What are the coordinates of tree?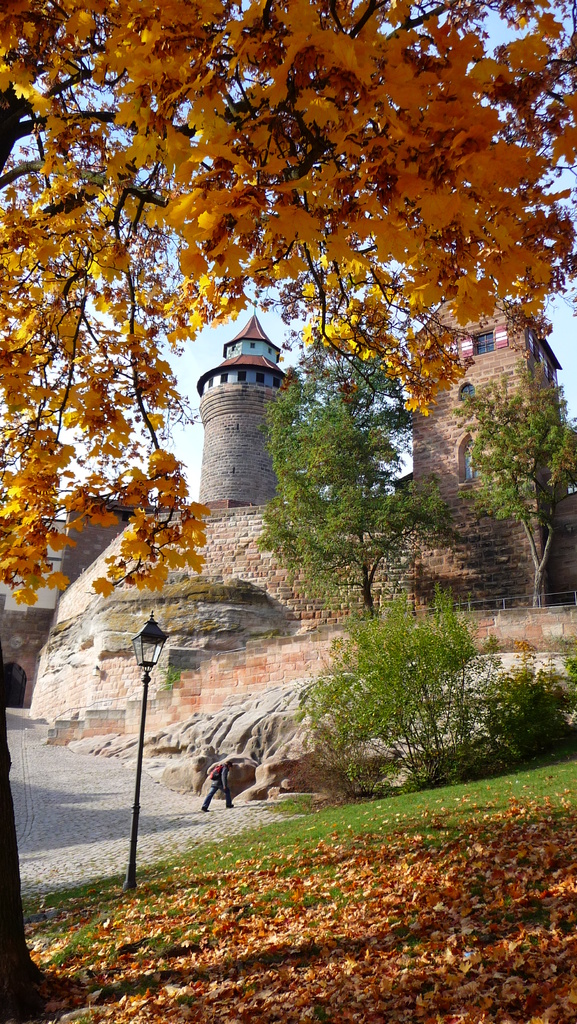
x1=0 y1=0 x2=576 y2=1023.
